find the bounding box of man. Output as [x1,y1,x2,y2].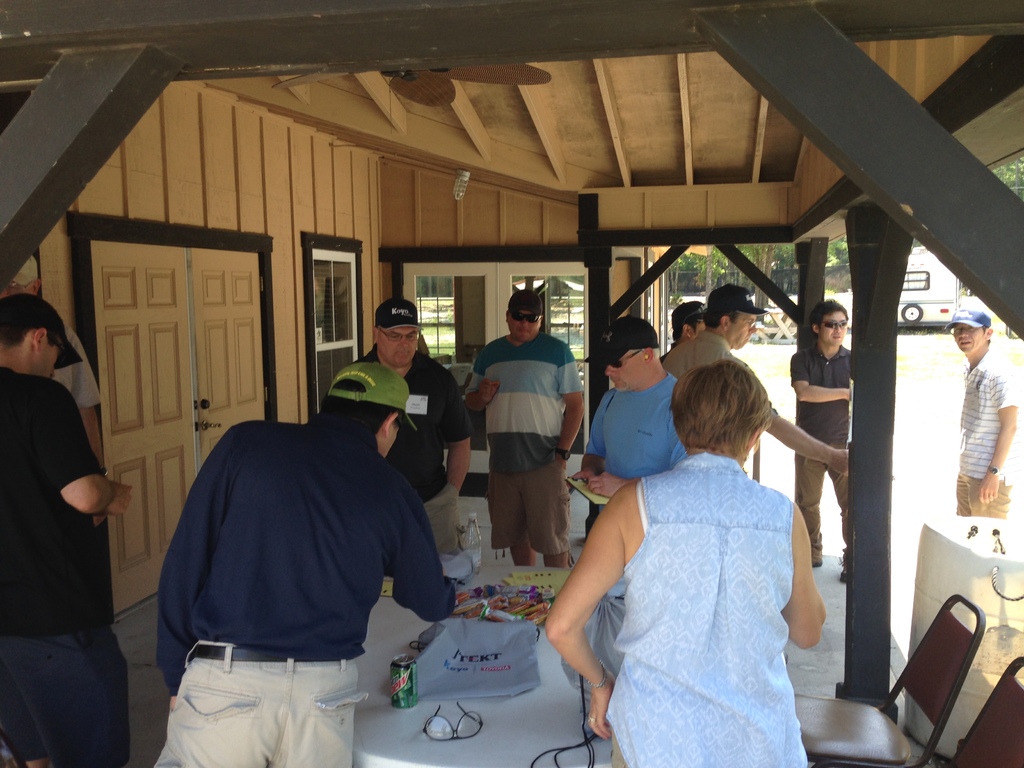
[0,246,104,470].
